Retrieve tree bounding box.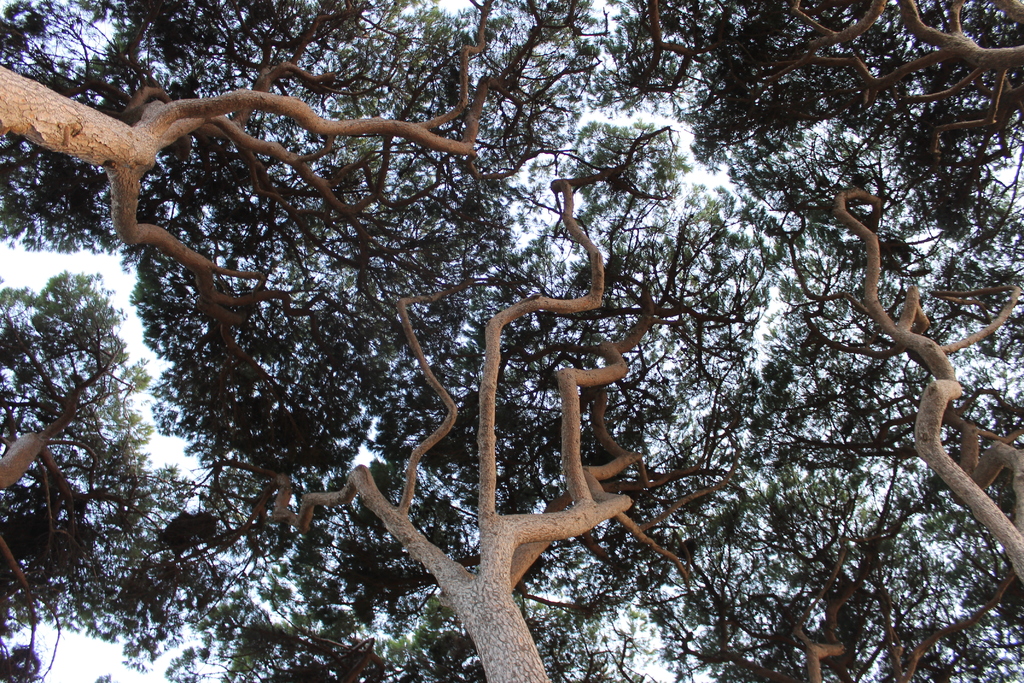
Bounding box: 818 434 1023 682.
